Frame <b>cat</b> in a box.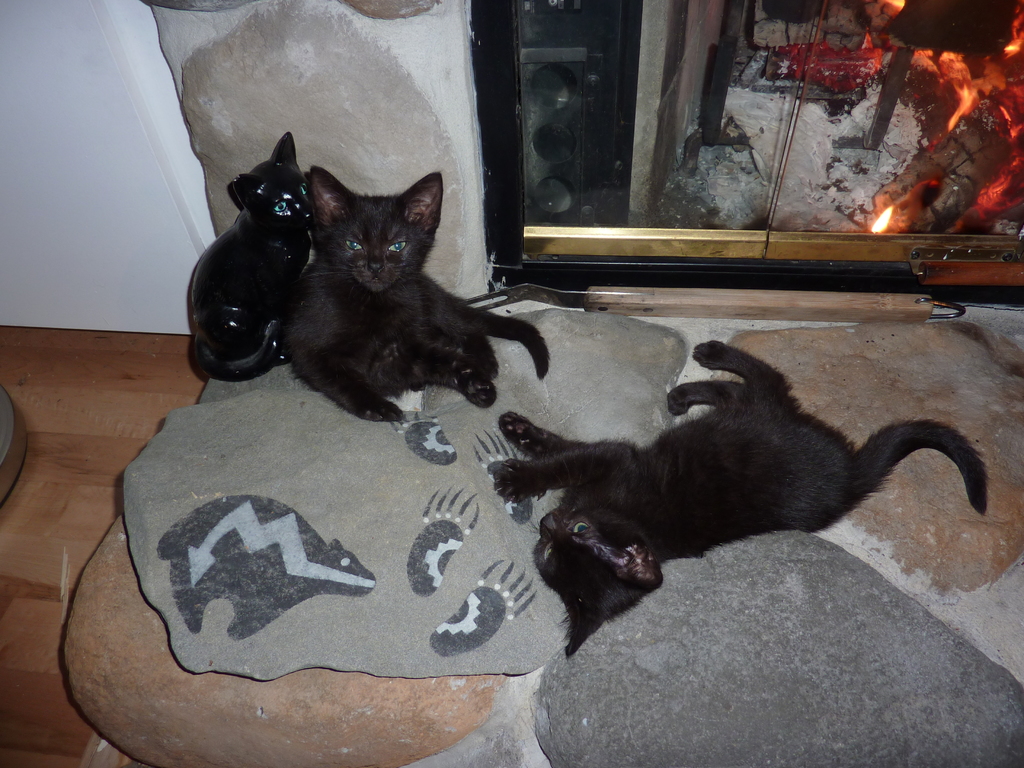
287/166/550/422.
